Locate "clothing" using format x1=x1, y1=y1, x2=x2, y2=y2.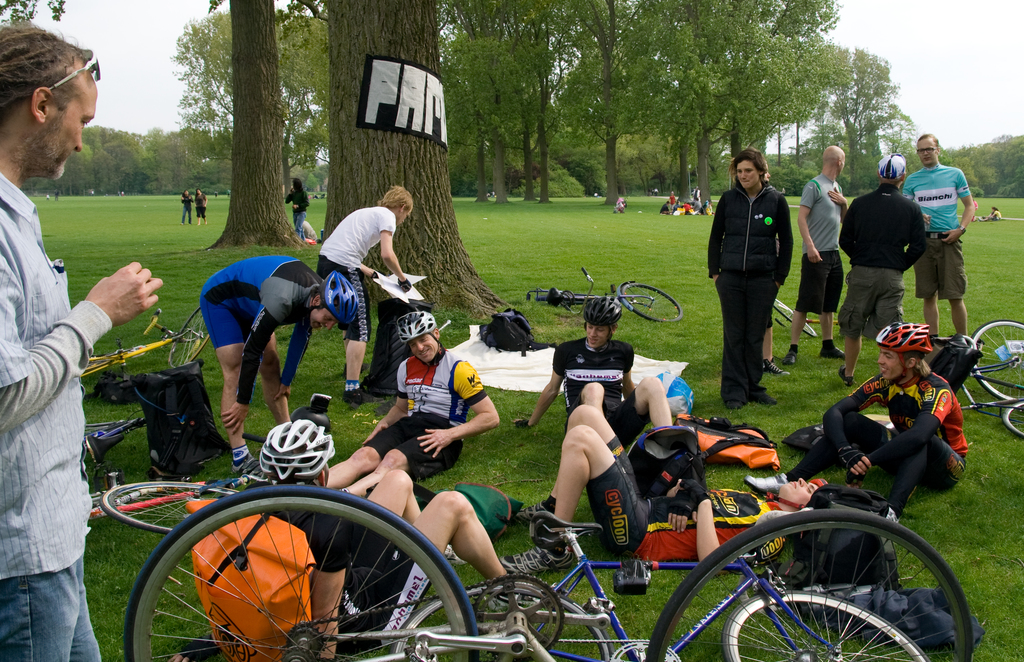
x1=697, y1=166, x2=796, y2=381.
